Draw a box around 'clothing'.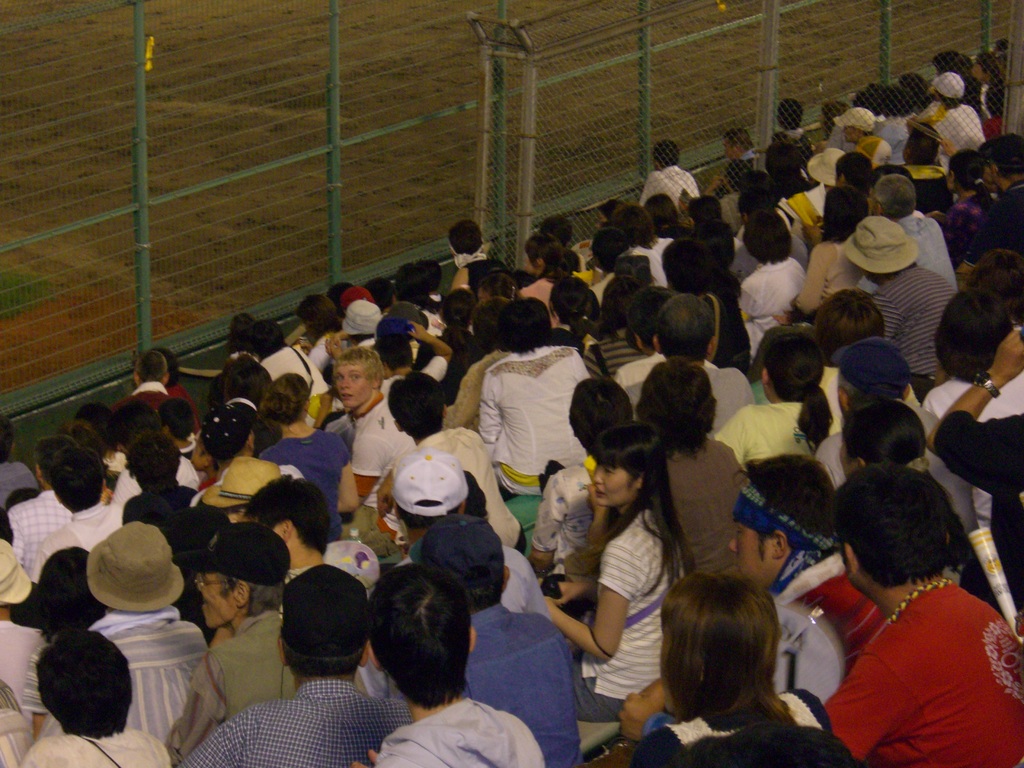
(left=497, top=544, right=554, bottom=625).
